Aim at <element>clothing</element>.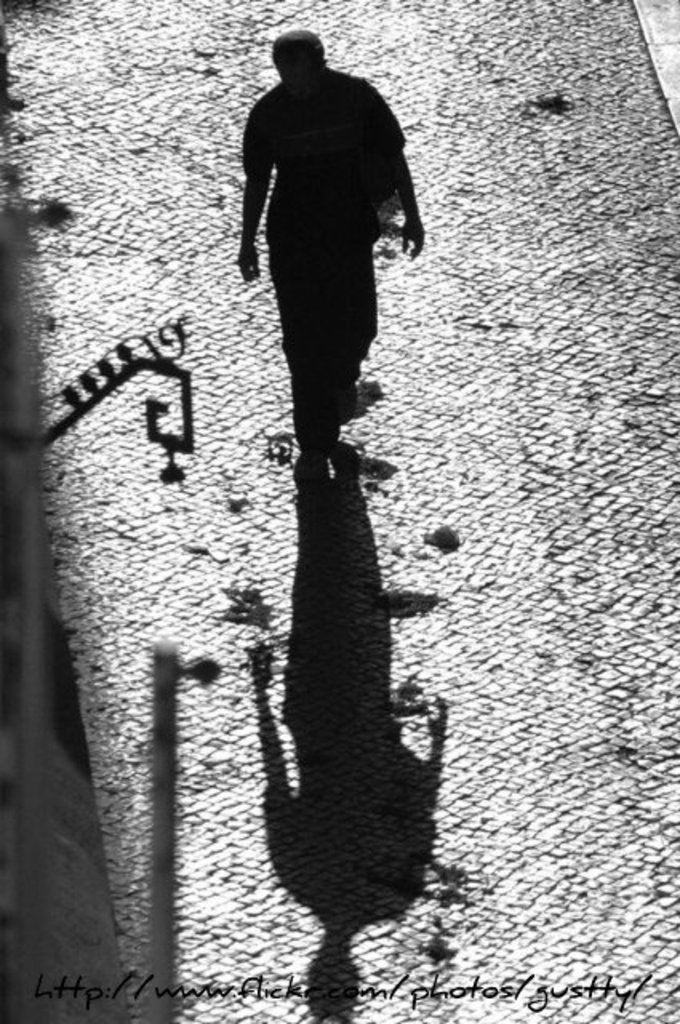
Aimed at detection(224, 22, 427, 461).
